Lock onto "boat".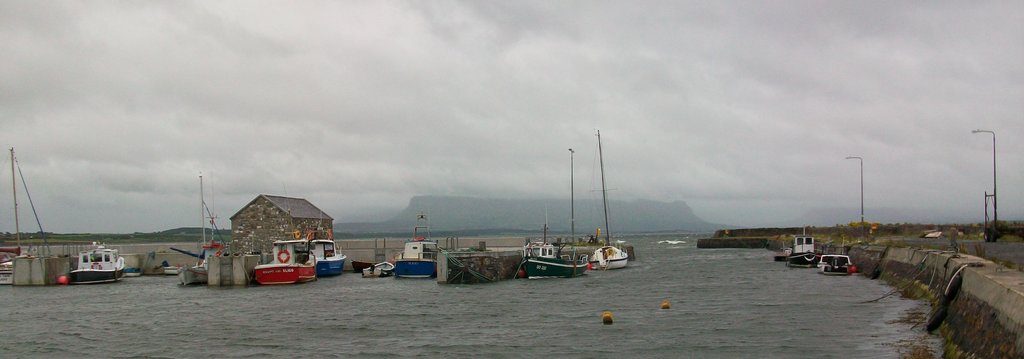
Locked: pyautogui.locateOnScreen(1, 147, 42, 294).
